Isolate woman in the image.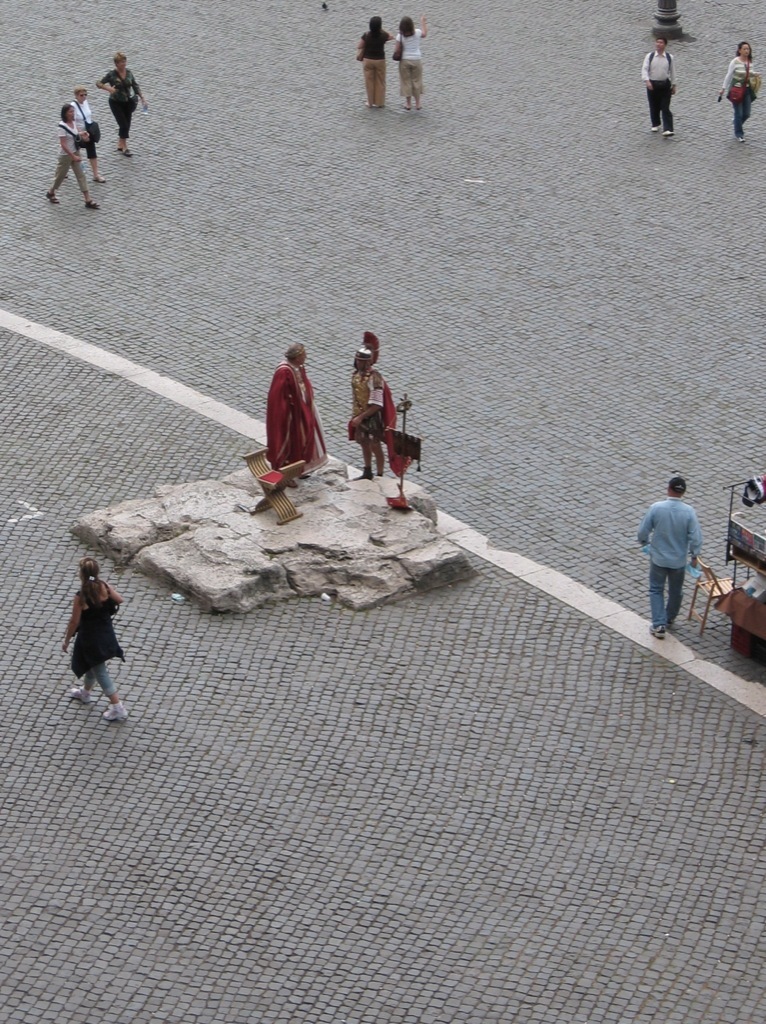
Isolated region: detection(716, 40, 762, 139).
